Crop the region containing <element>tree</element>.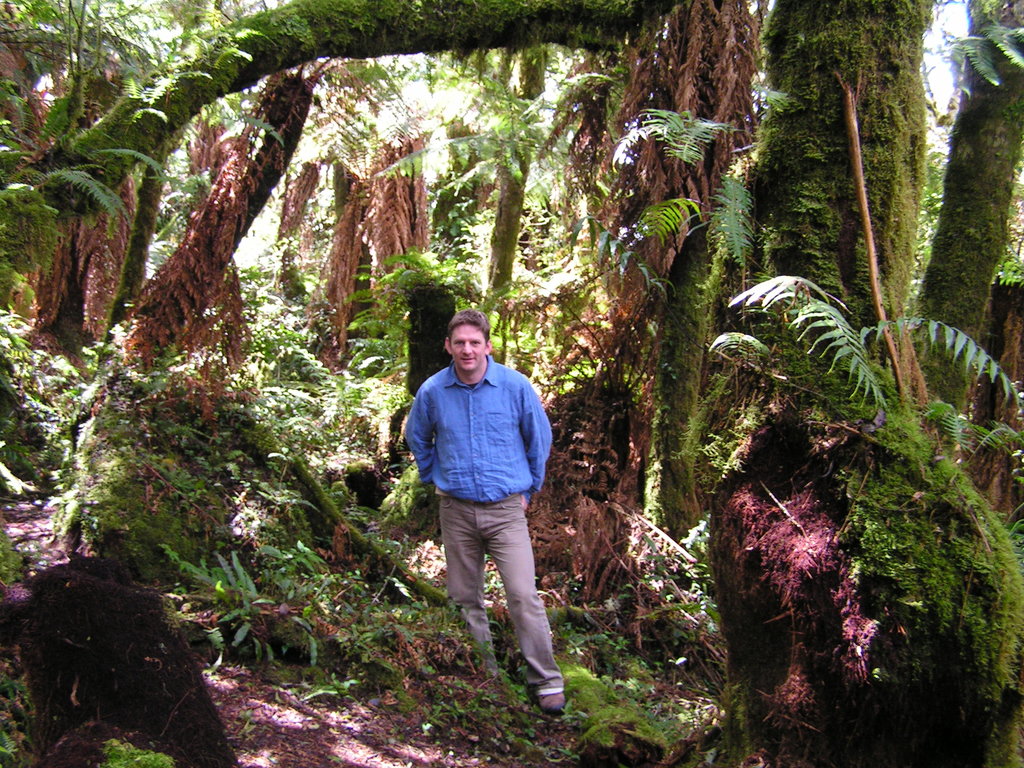
Crop region: region(723, 0, 922, 620).
